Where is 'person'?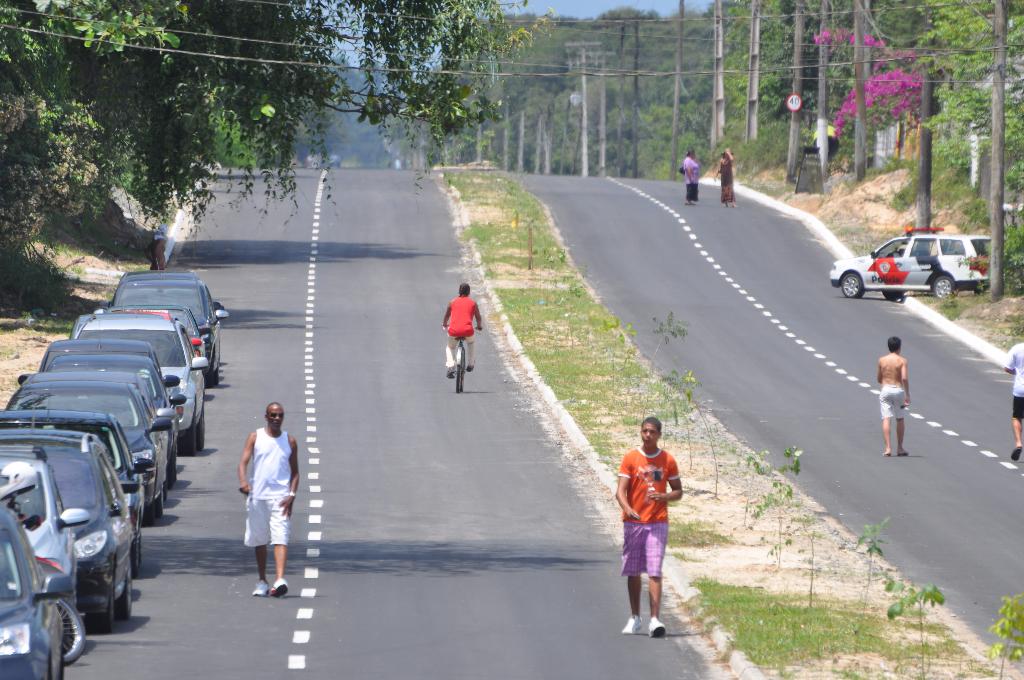
x1=715, y1=145, x2=739, y2=207.
